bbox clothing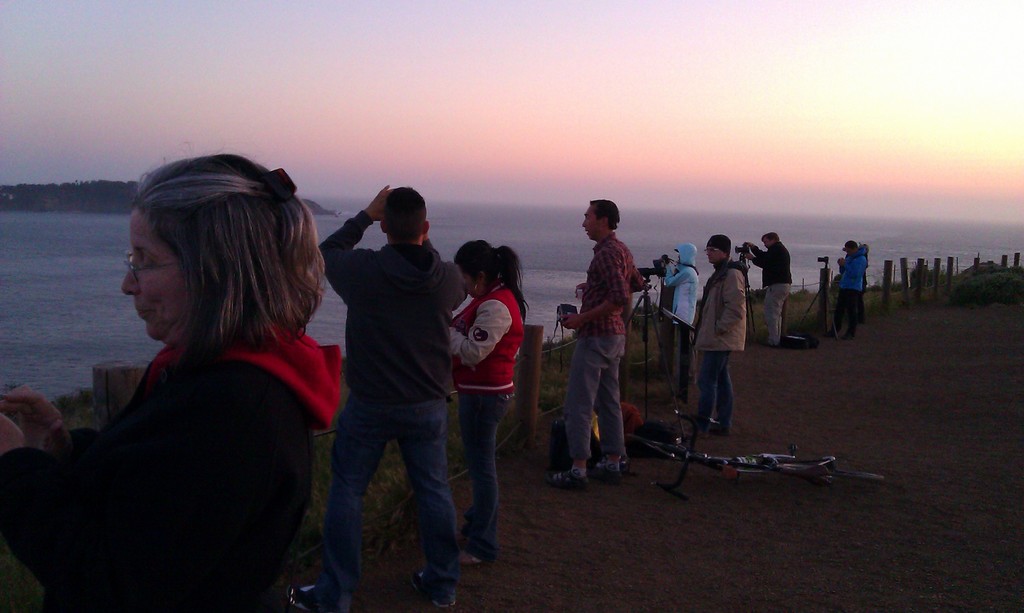
locate(444, 273, 529, 553)
